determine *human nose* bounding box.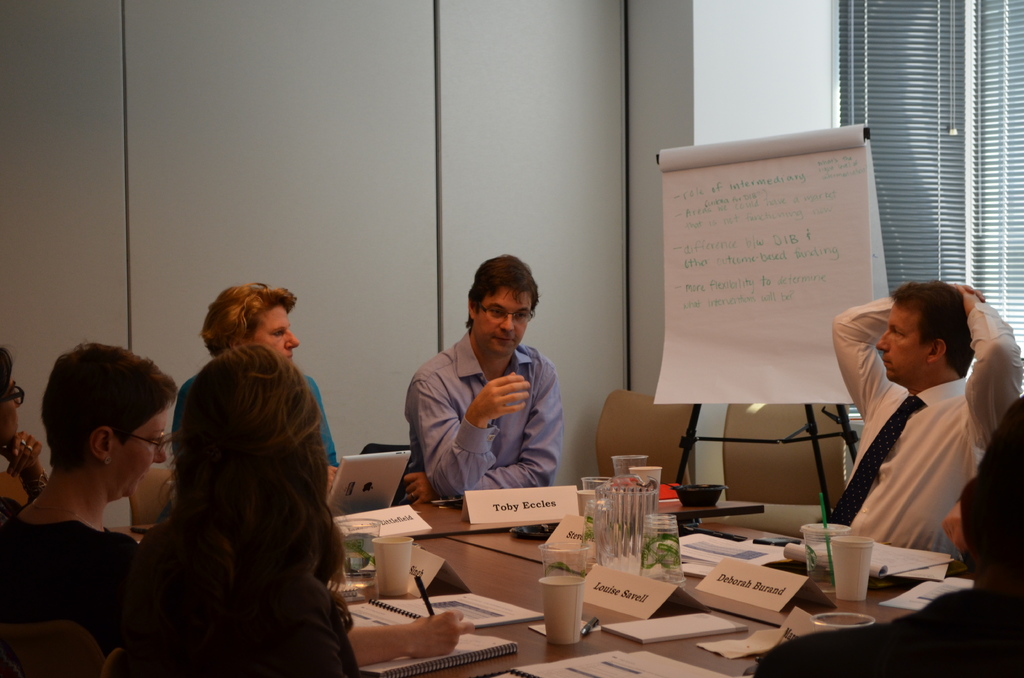
Determined: rect(15, 396, 22, 409).
